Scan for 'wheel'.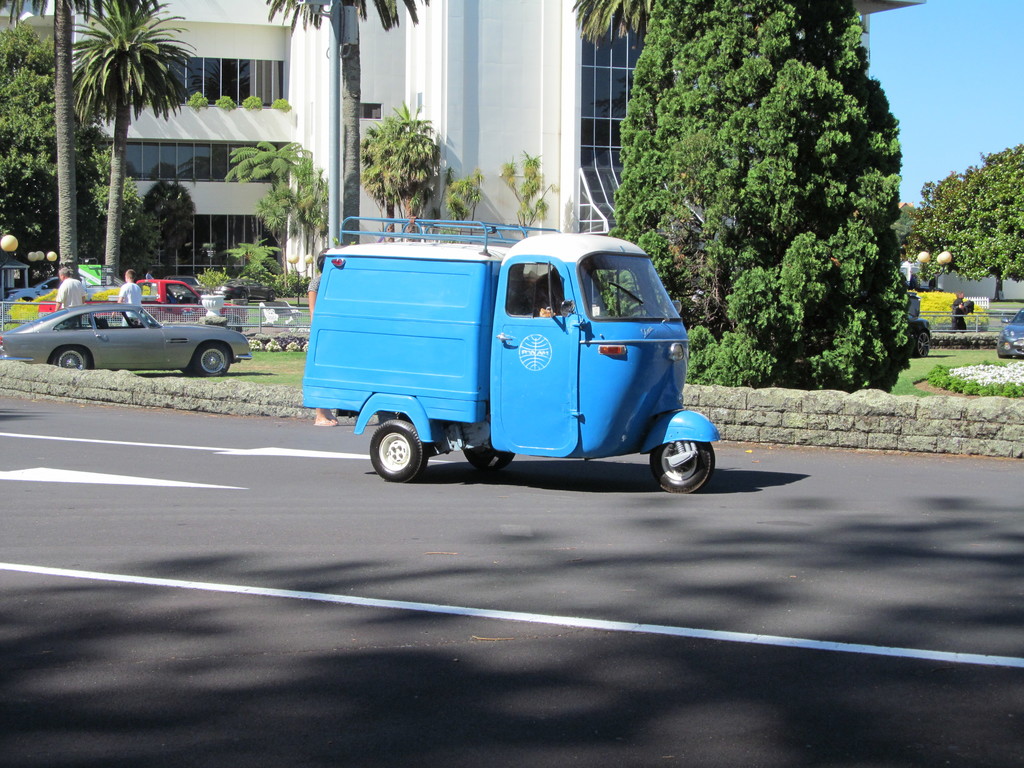
Scan result: [242, 296, 249, 305].
